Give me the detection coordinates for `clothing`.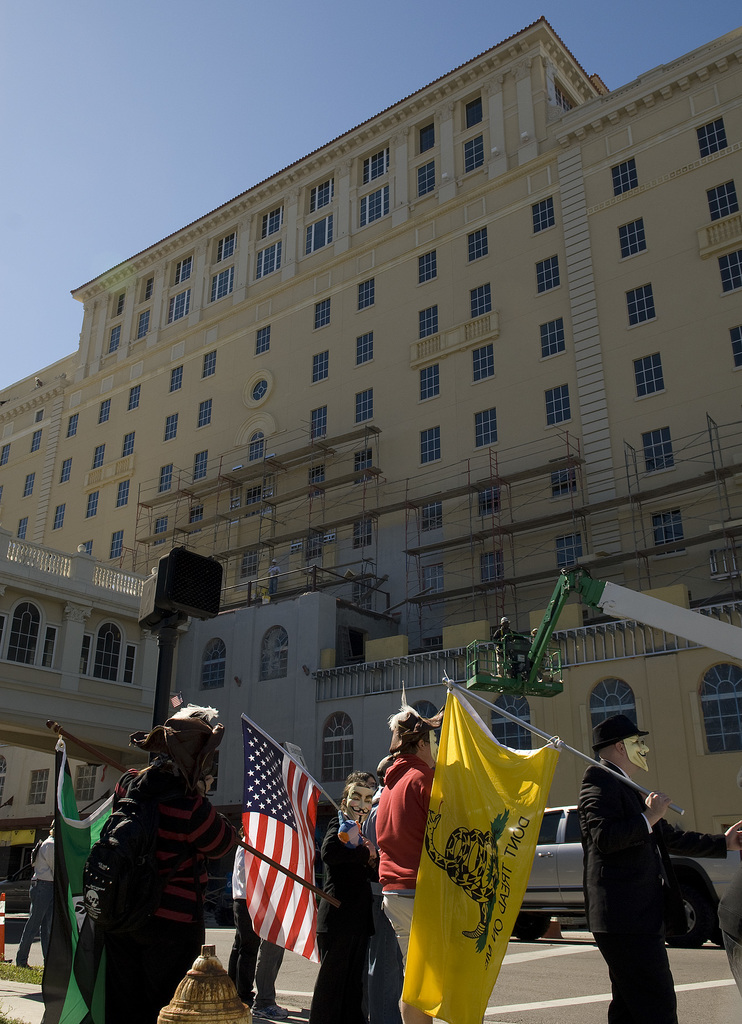
locate(246, 937, 288, 1011).
